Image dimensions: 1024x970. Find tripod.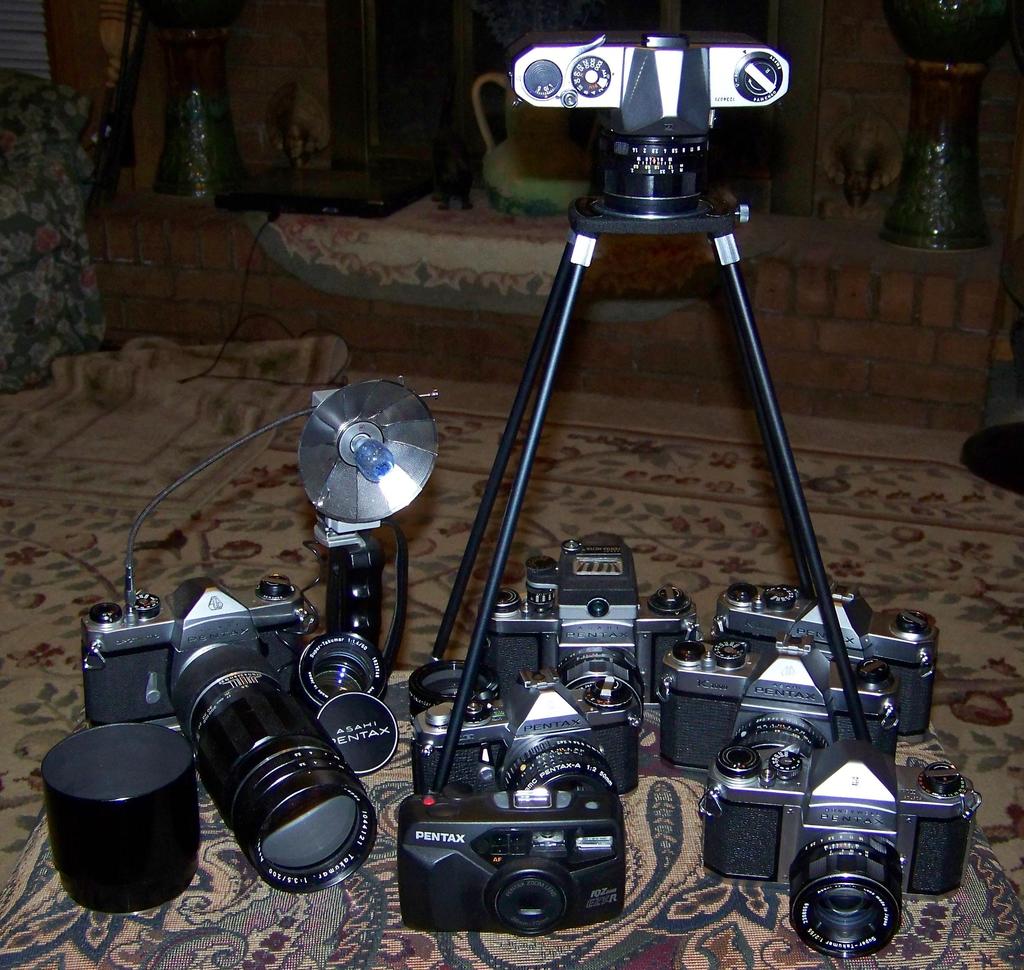
left=432, top=170, right=875, bottom=804.
